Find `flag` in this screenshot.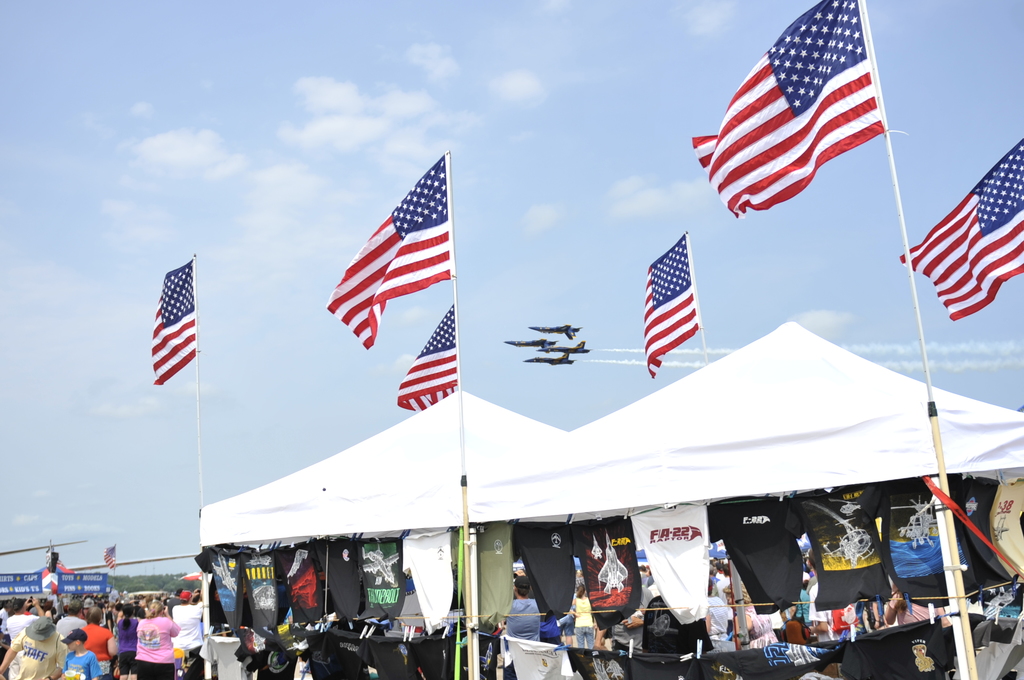
The bounding box for `flag` is (895, 139, 1023, 321).
